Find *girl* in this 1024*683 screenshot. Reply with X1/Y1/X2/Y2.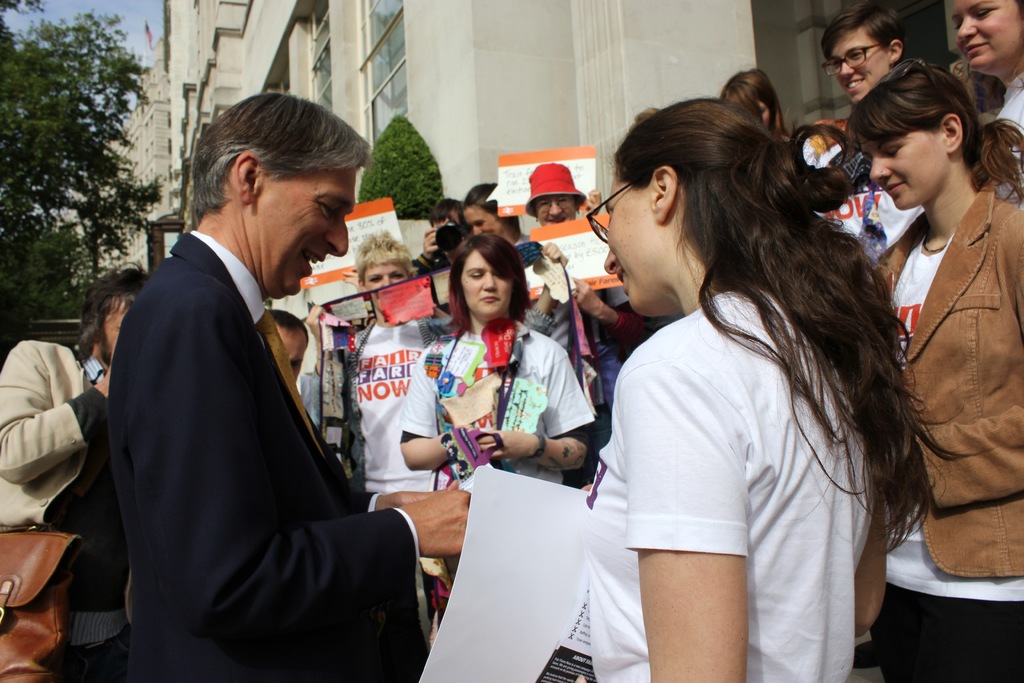
409/226/586/513.
